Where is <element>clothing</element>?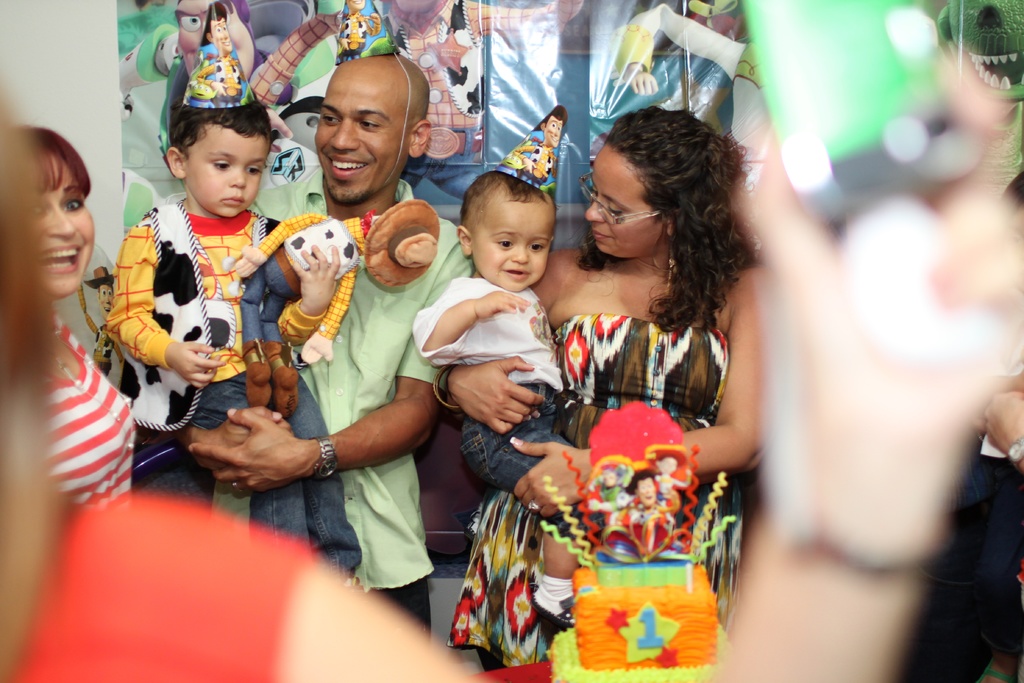
select_region(456, 318, 740, 682).
